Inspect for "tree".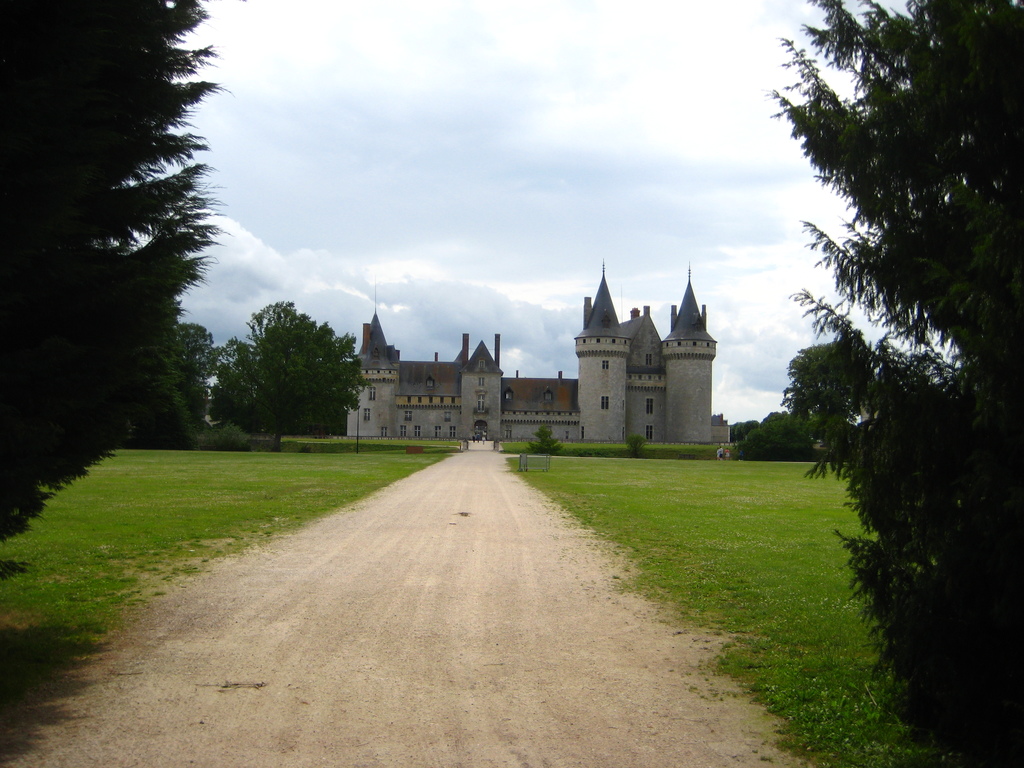
Inspection: <box>755,0,1023,767</box>.
